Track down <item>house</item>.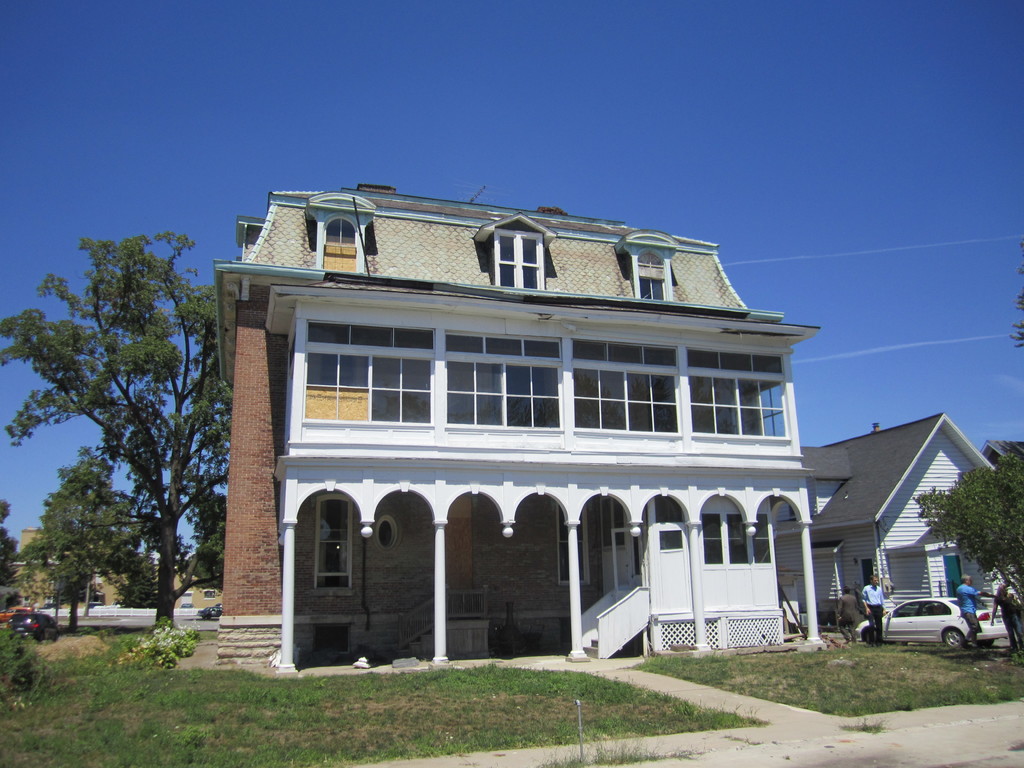
Tracked to x1=211, y1=175, x2=817, y2=676.
